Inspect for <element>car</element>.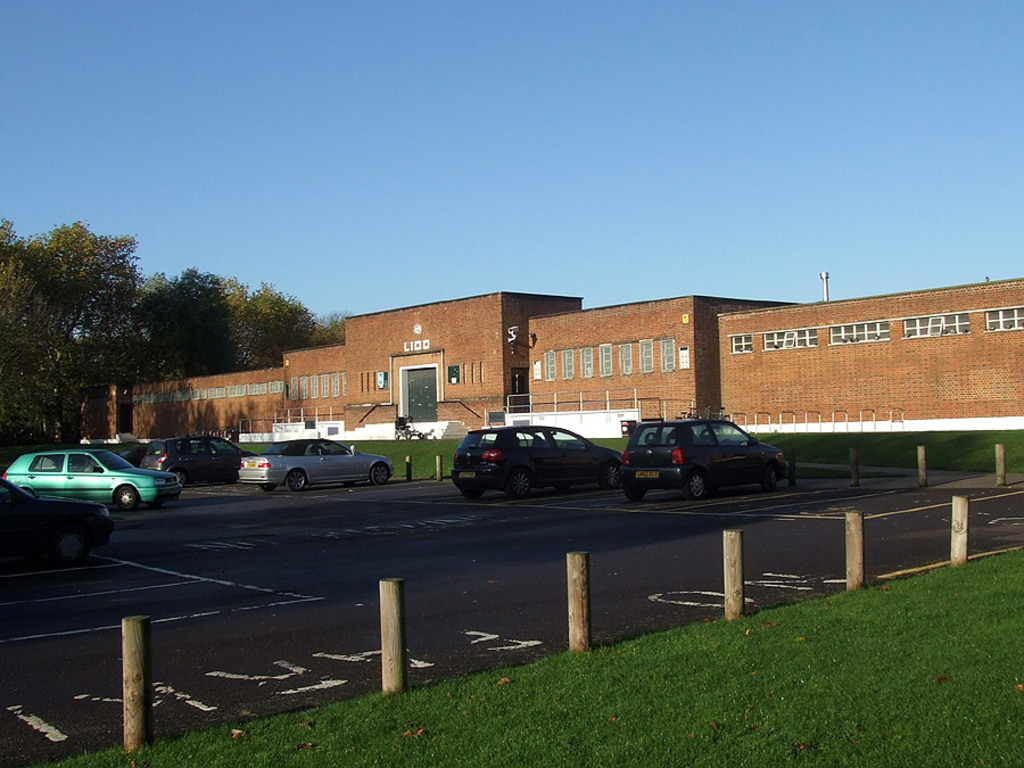
Inspection: pyautogui.locateOnScreen(447, 420, 625, 499).
